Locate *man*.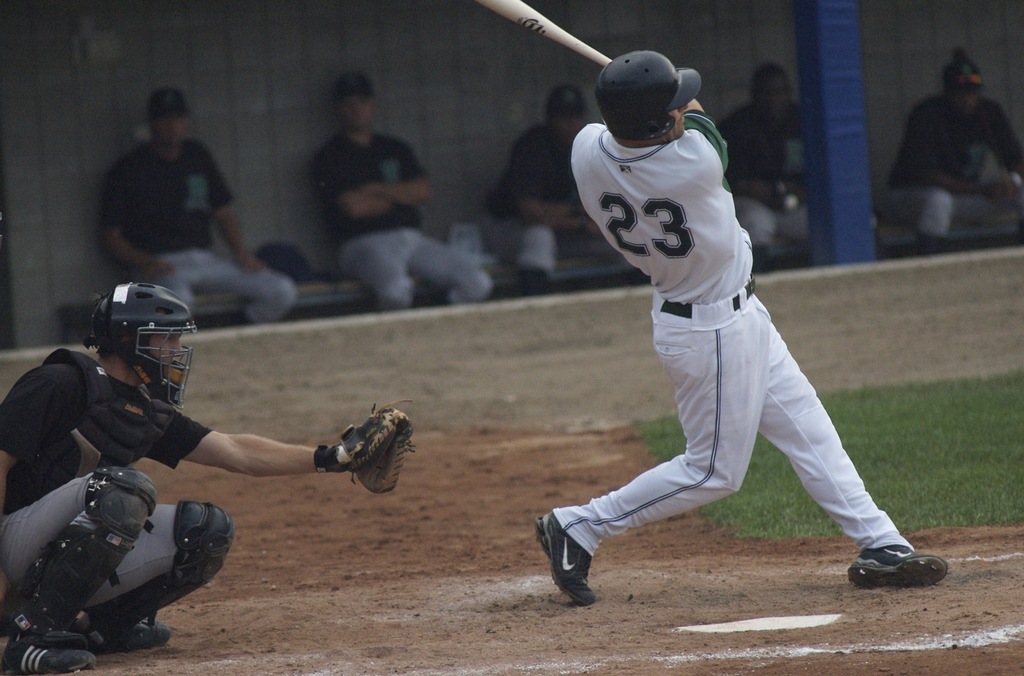
Bounding box: 94 90 296 326.
